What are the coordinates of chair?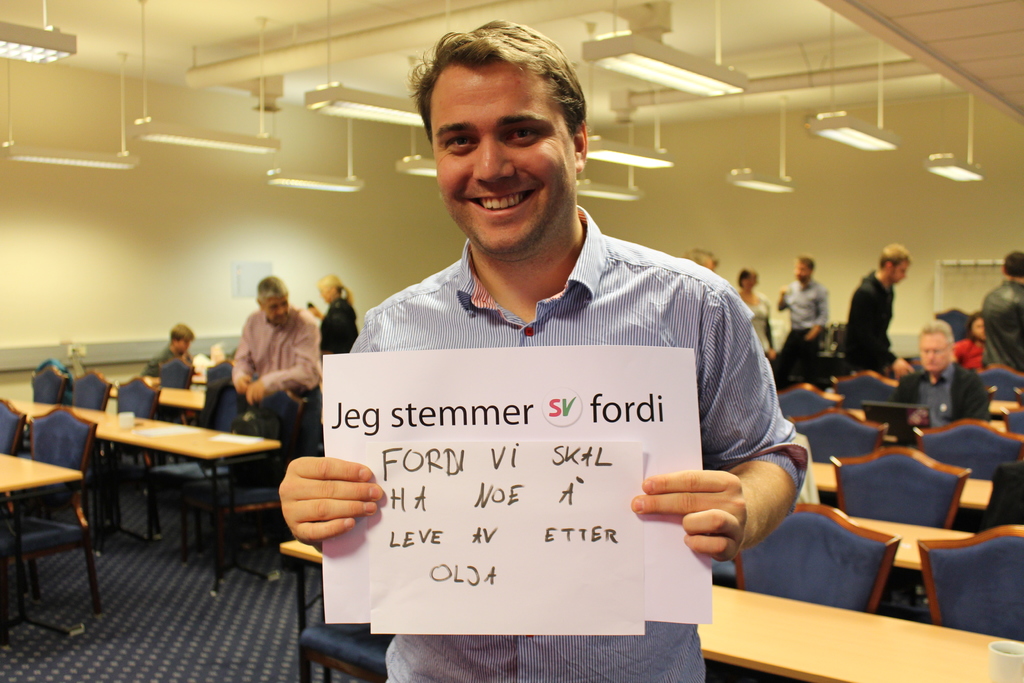
(x1=112, y1=377, x2=161, y2=419).
